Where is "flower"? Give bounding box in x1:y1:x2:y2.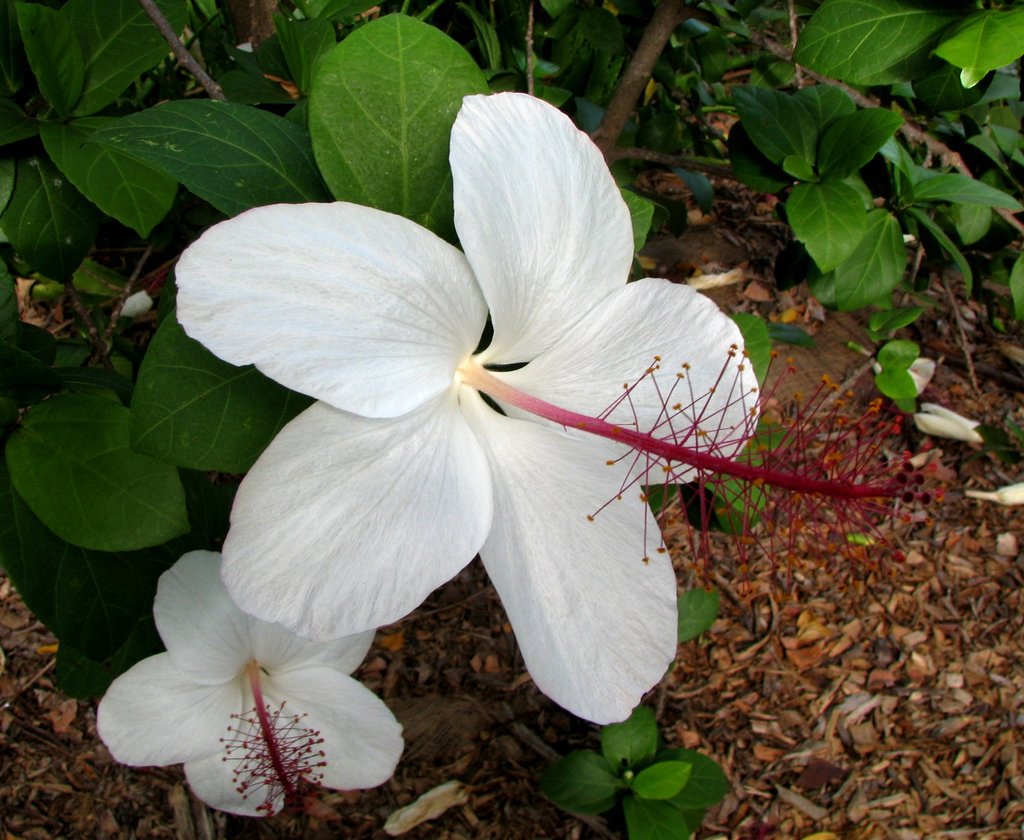
105:73:803:780.
